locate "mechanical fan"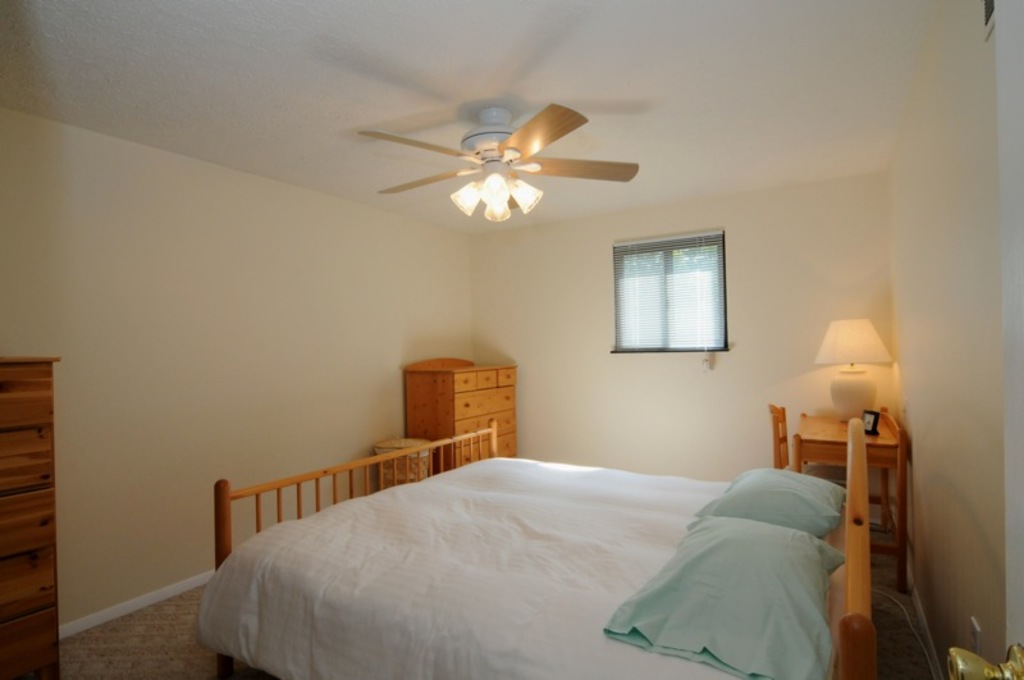
bbox=(360, 99, 639, 225)
